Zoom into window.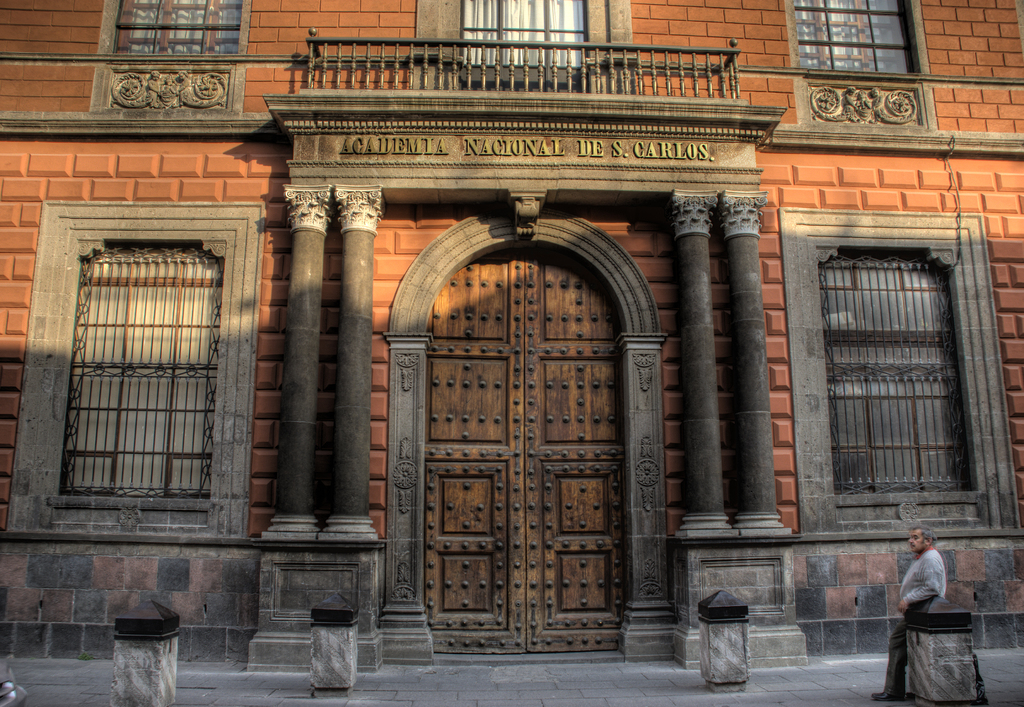
Zoom target: 794,0,916,75.
